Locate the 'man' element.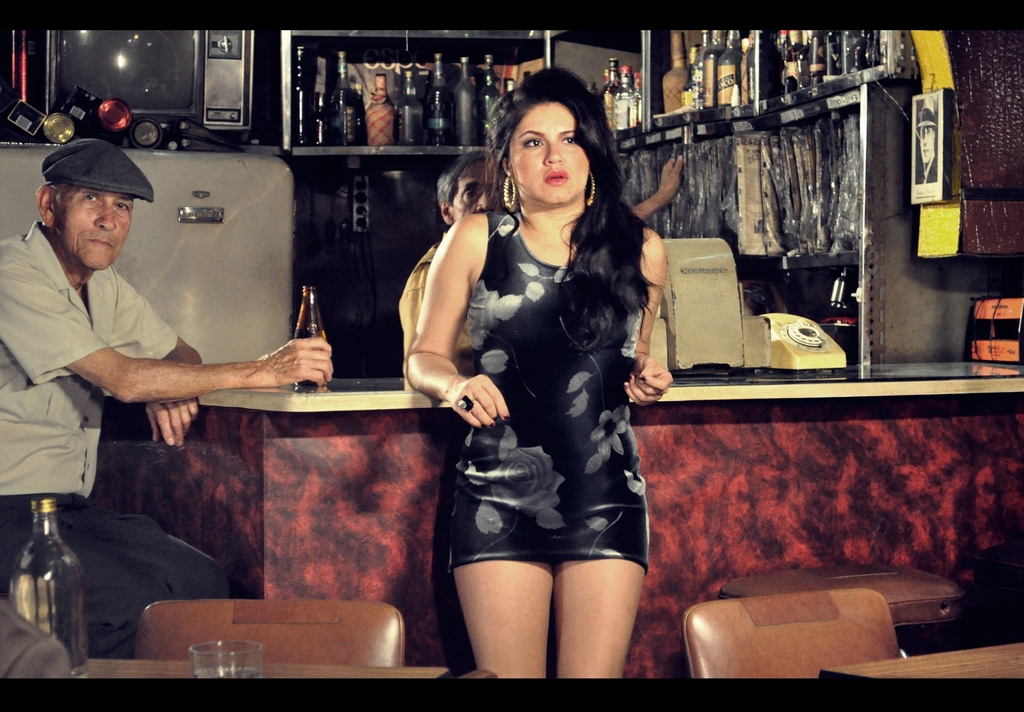
Element bbox: locate(0, 138, 332, 660).
